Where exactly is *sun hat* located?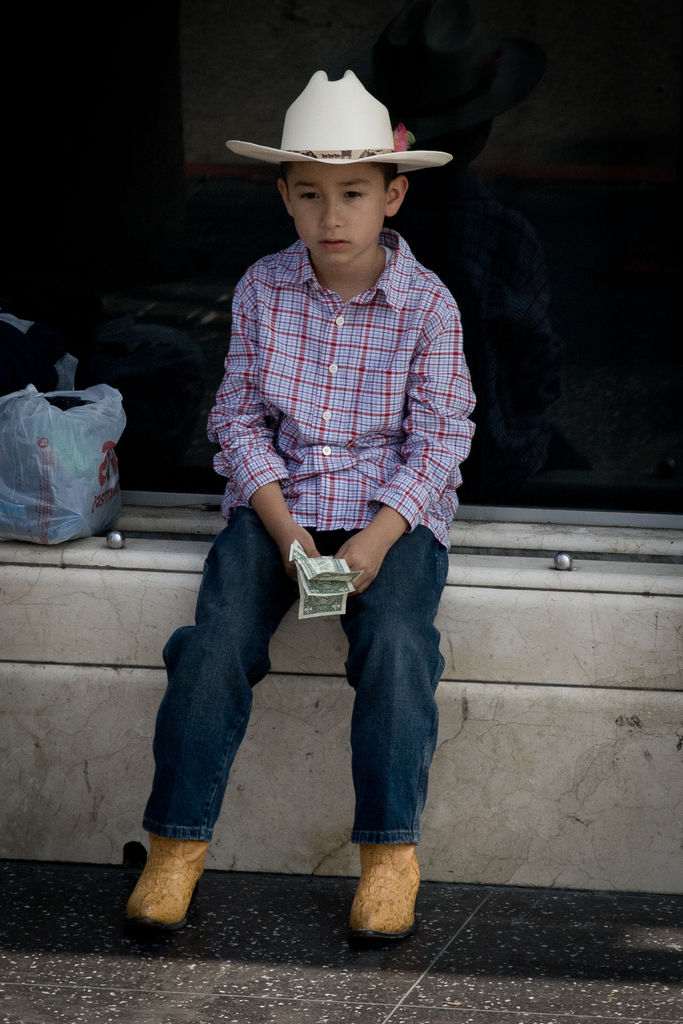
Its bounding box is 217, 63, 452, 172.
